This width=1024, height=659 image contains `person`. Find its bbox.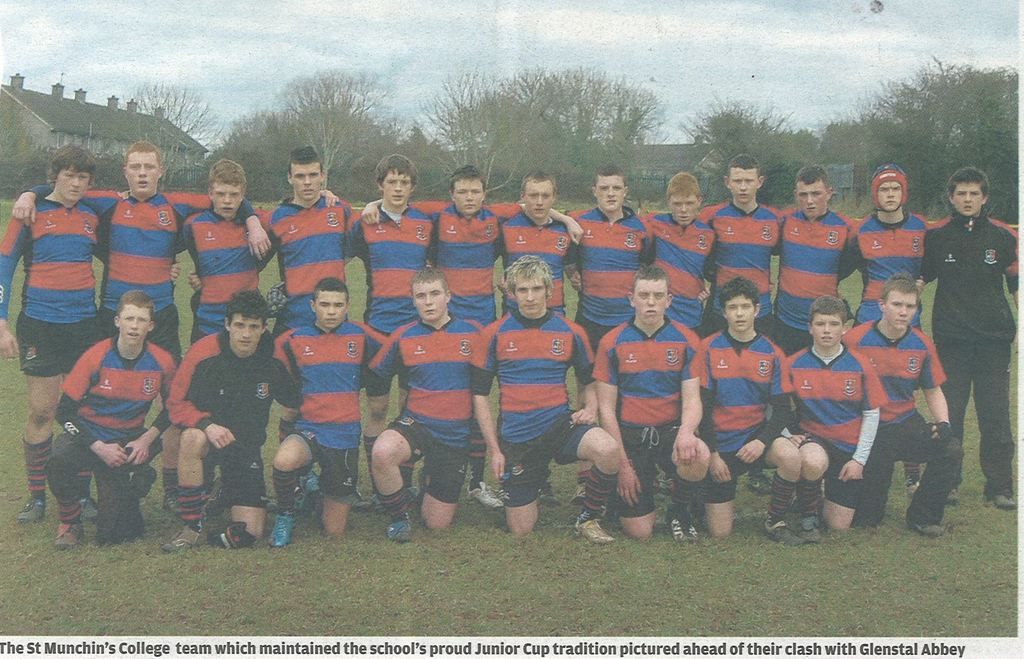
12 140 274 379.
